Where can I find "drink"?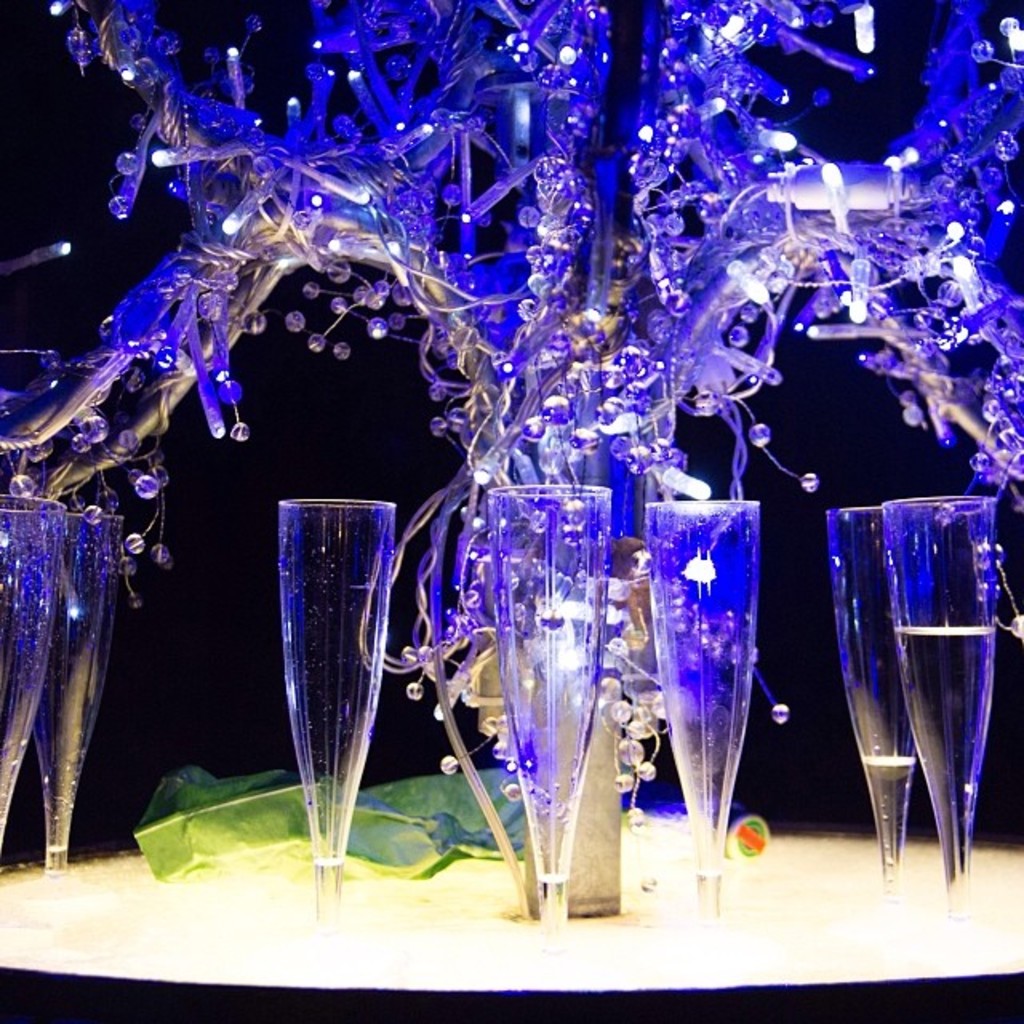
You can find it at {"x1": 864, "y1": 747, "x2": 925, "y2": 867}.
